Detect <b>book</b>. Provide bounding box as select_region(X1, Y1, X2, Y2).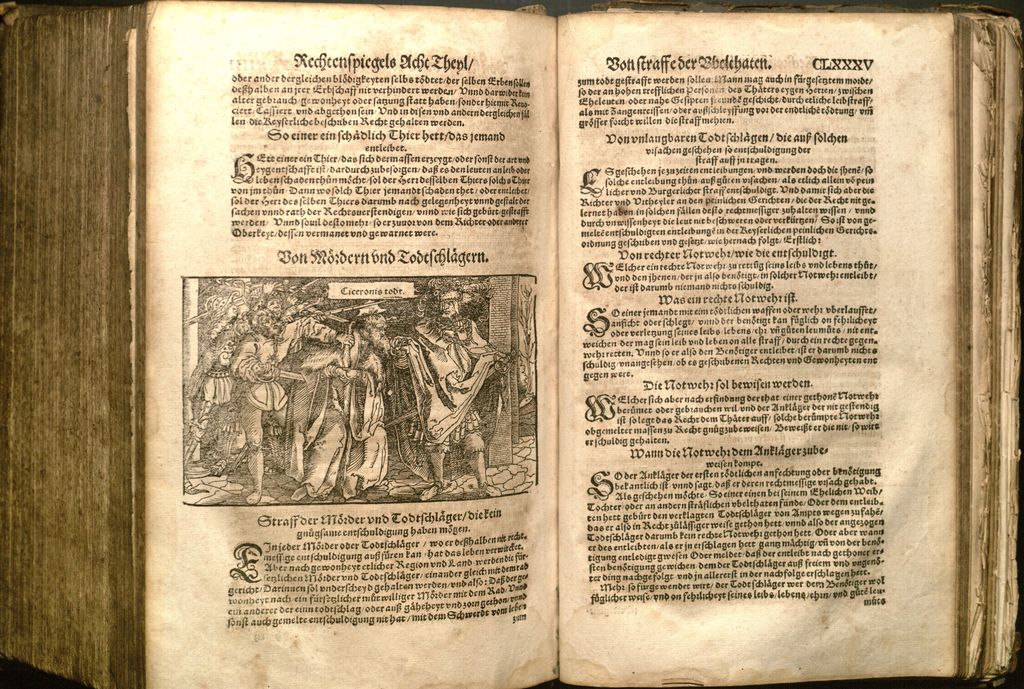
select_region(1, 0, 1023, 688).
